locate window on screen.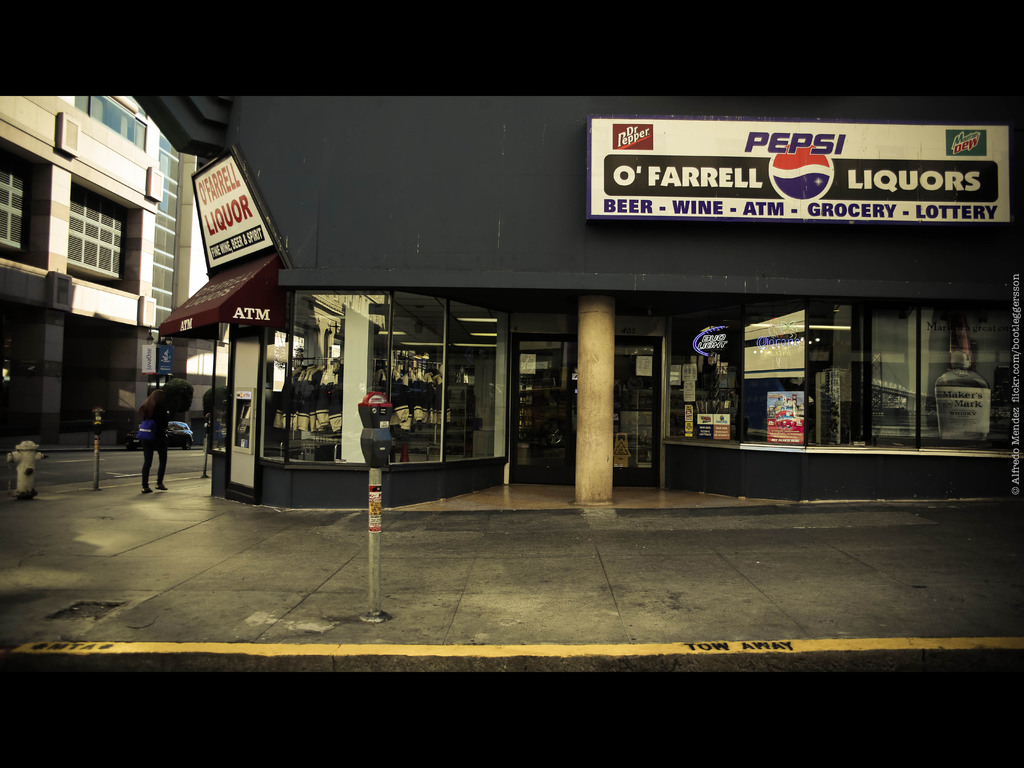
On screen at crop(73, 94, 147, 158).
